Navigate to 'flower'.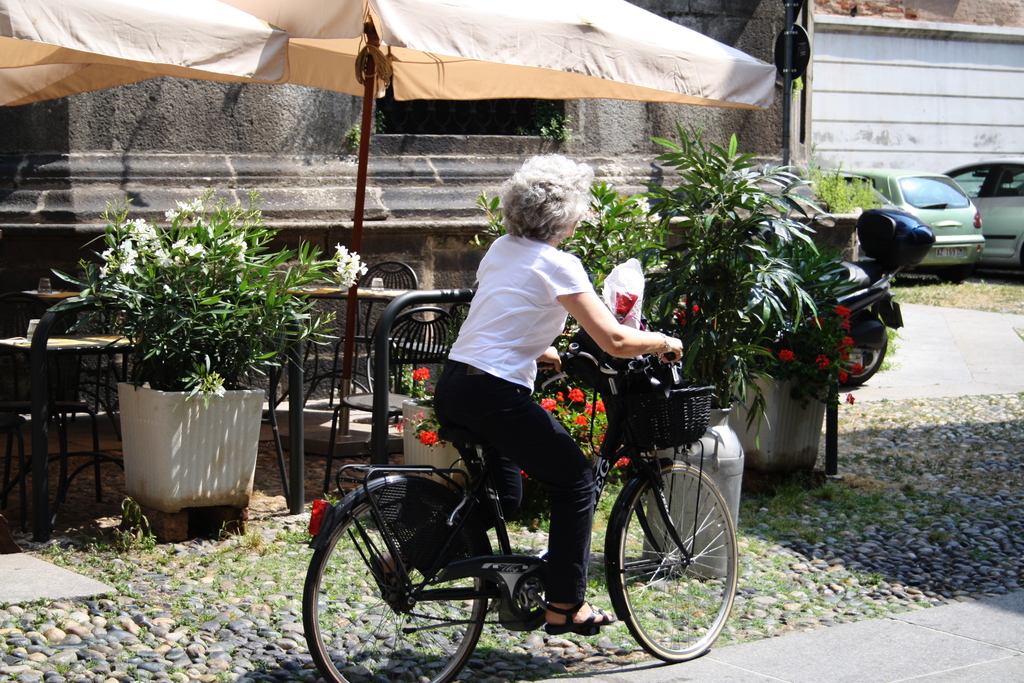
Navigation target: box=[835, 331, 856, 348].
